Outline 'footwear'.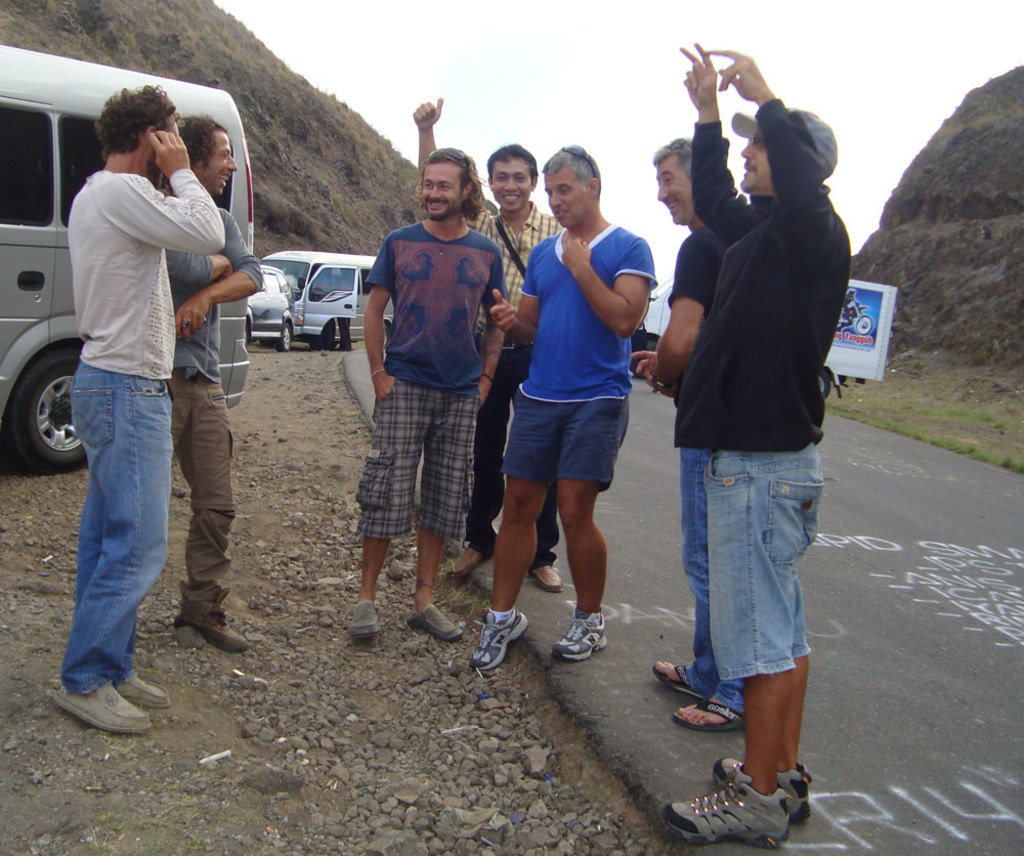
Outline: box(651, 659, 713, 703).
